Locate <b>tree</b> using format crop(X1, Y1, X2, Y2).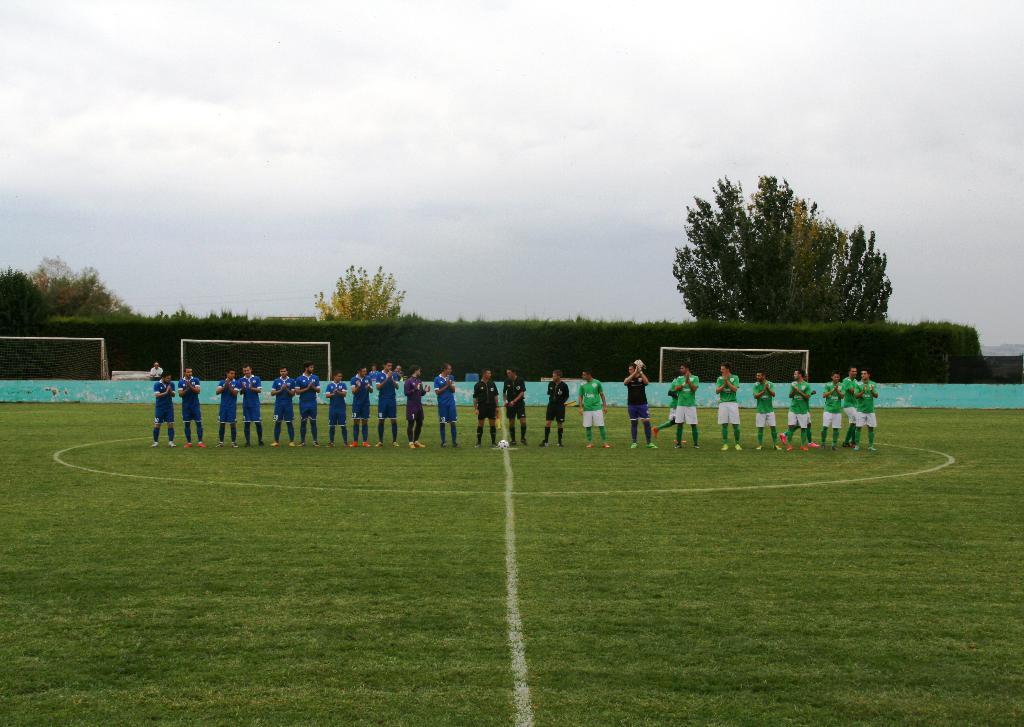
crop(665, 172, 892, 321).
